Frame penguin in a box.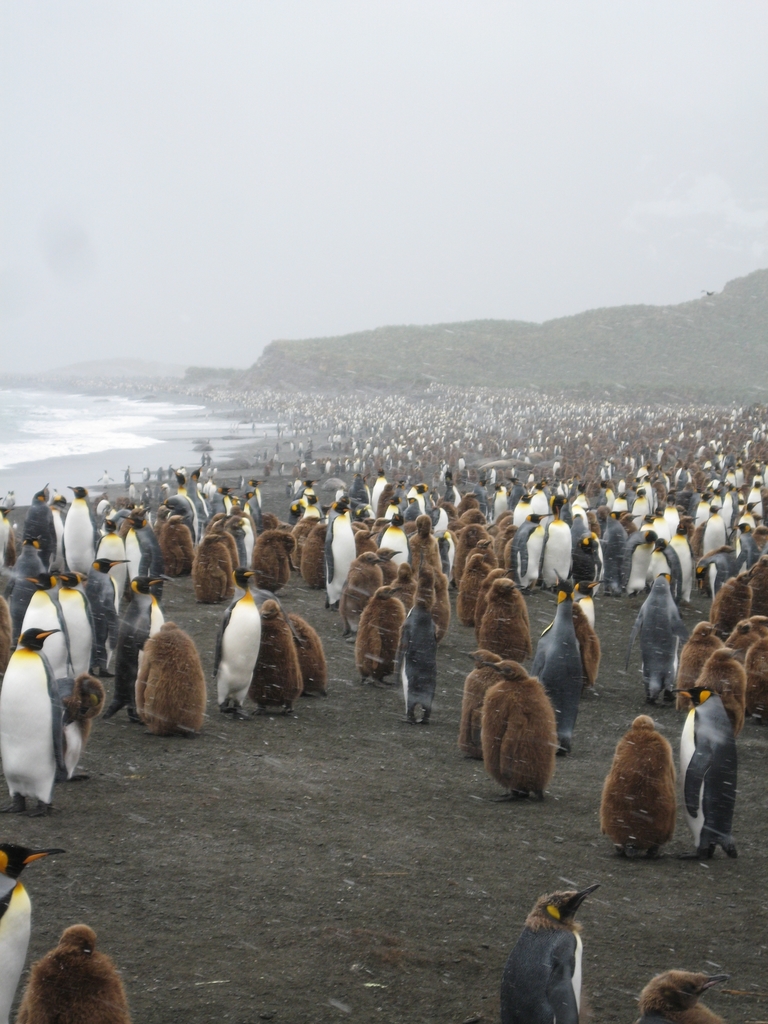
(17, 572, 74, 703).
